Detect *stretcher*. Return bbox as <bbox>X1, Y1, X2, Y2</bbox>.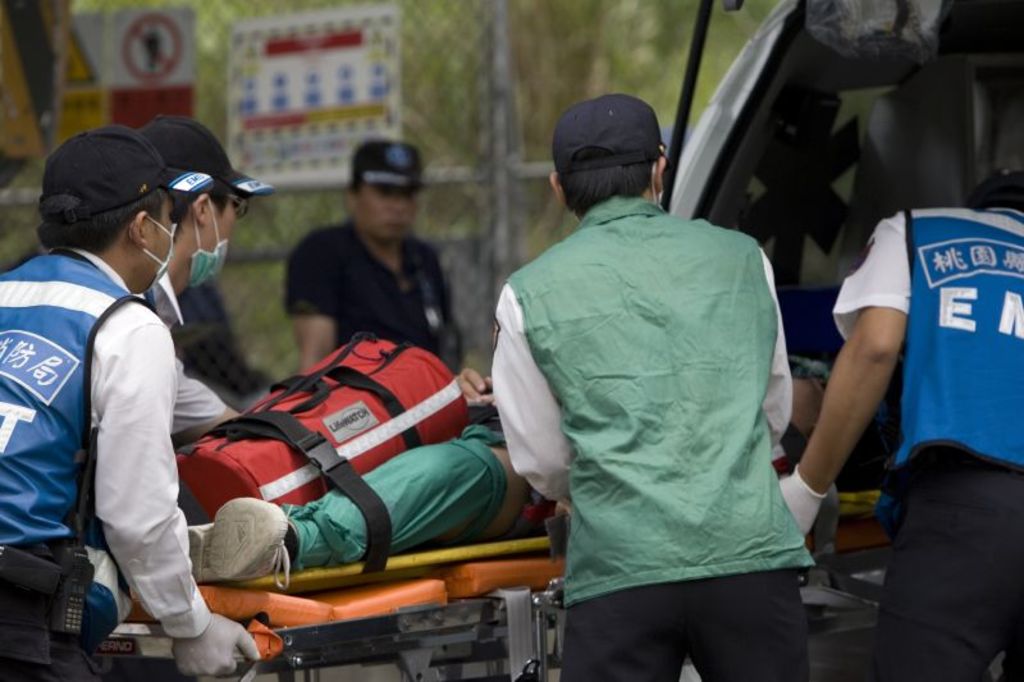
<bbox>106, 369, 895, 681</bbox>.
